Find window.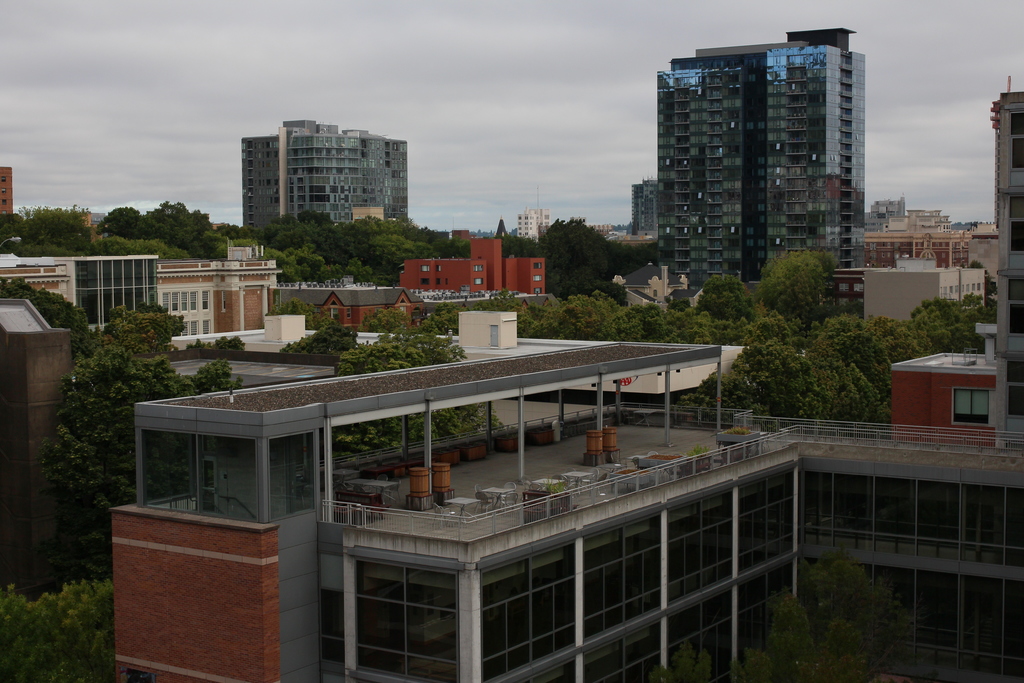
1005:280:1023:338.
